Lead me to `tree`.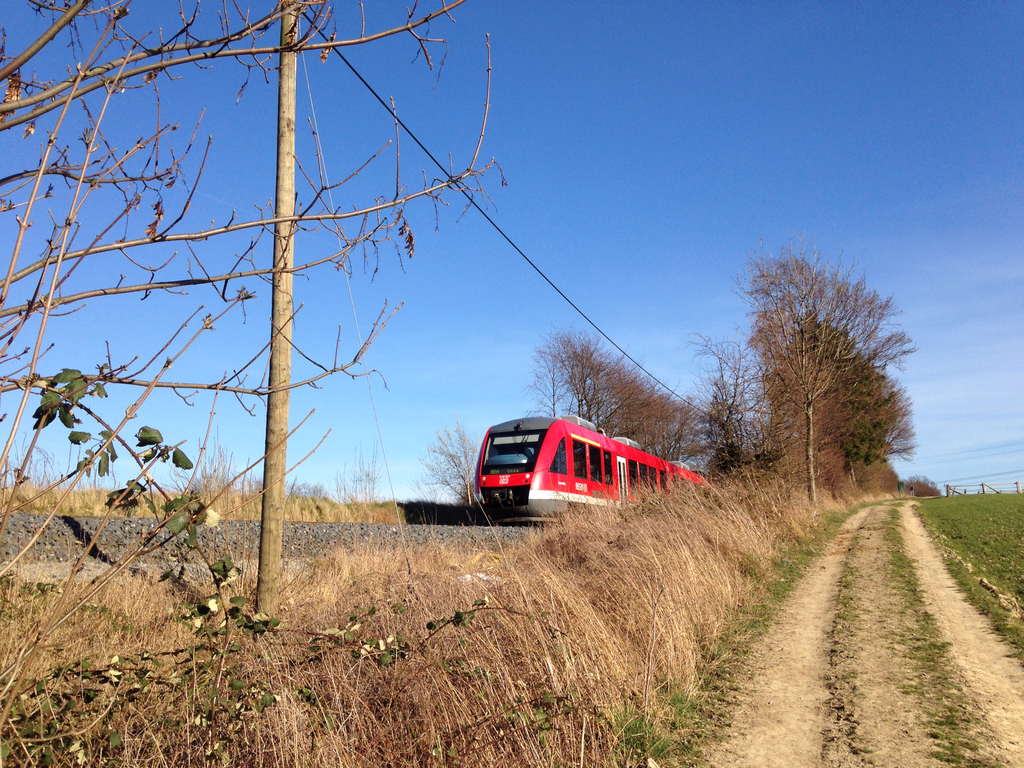
Lead to [left=680, top=308, right=776, bottom=491].
